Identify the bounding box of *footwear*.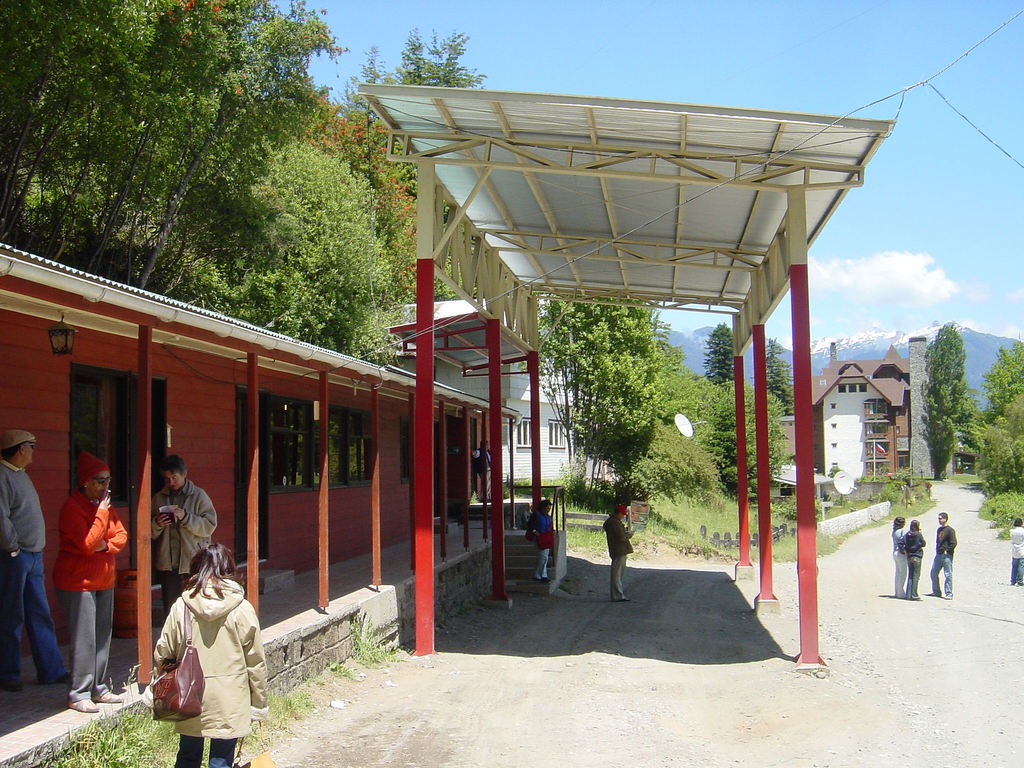
bbox=[1, 680, 24, 691].
